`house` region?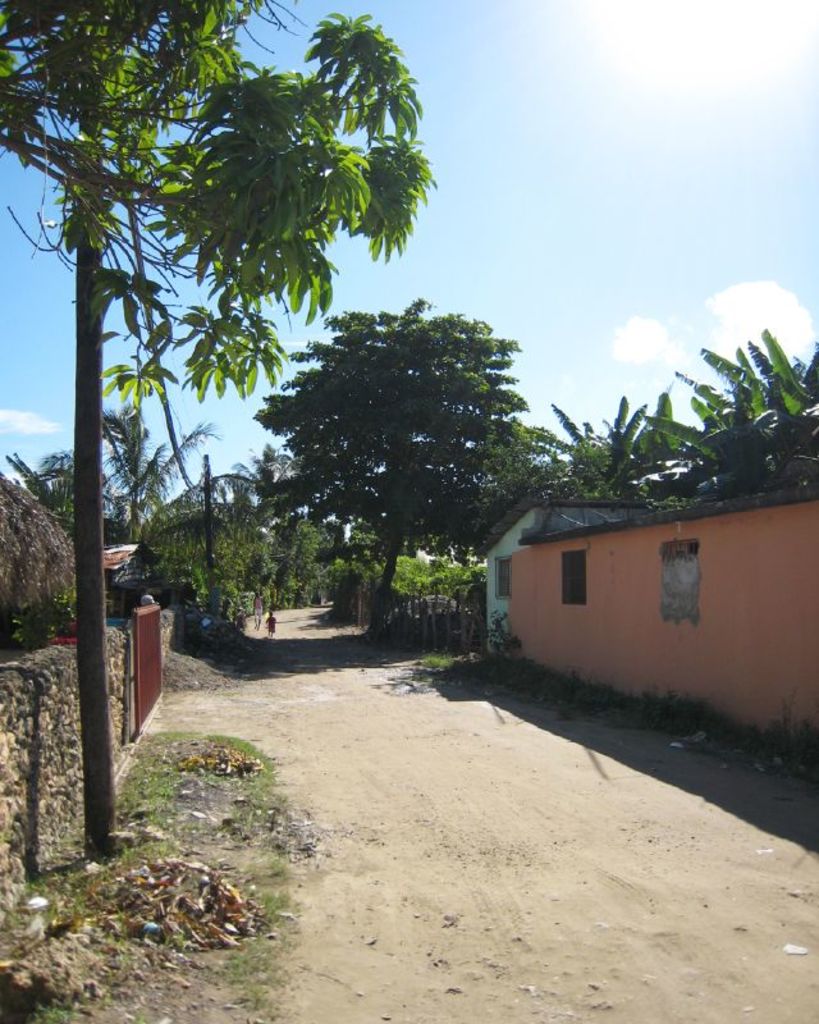
rect(507, 470, 818, 772)
